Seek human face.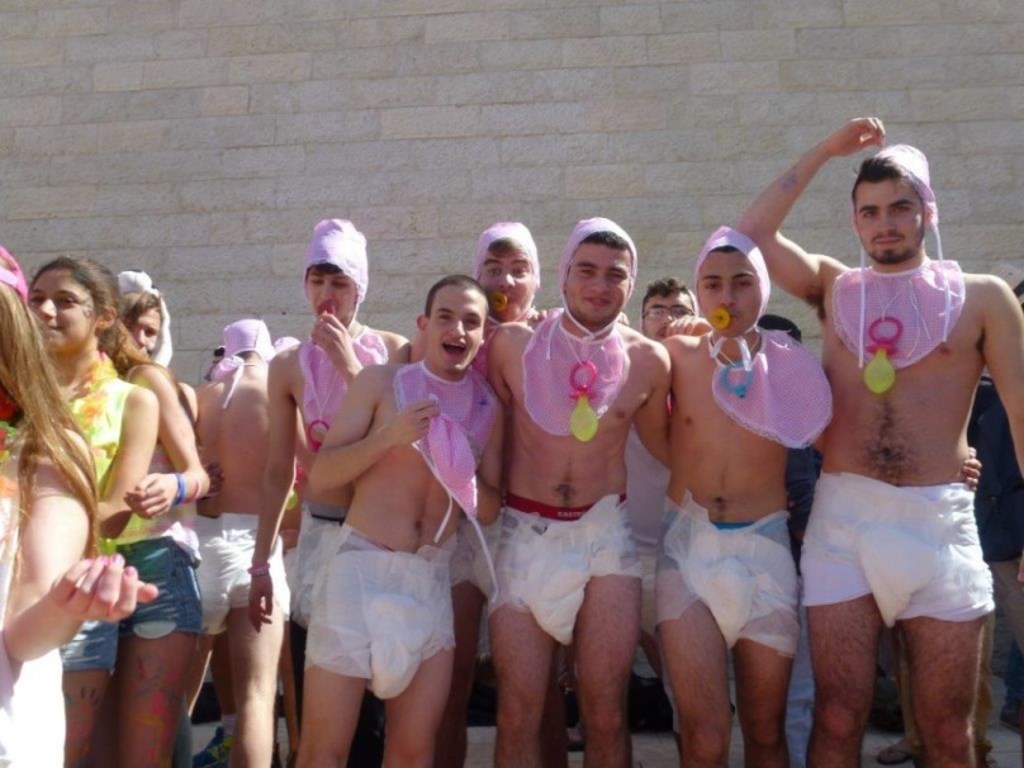
[141, 309, 177, 349].
